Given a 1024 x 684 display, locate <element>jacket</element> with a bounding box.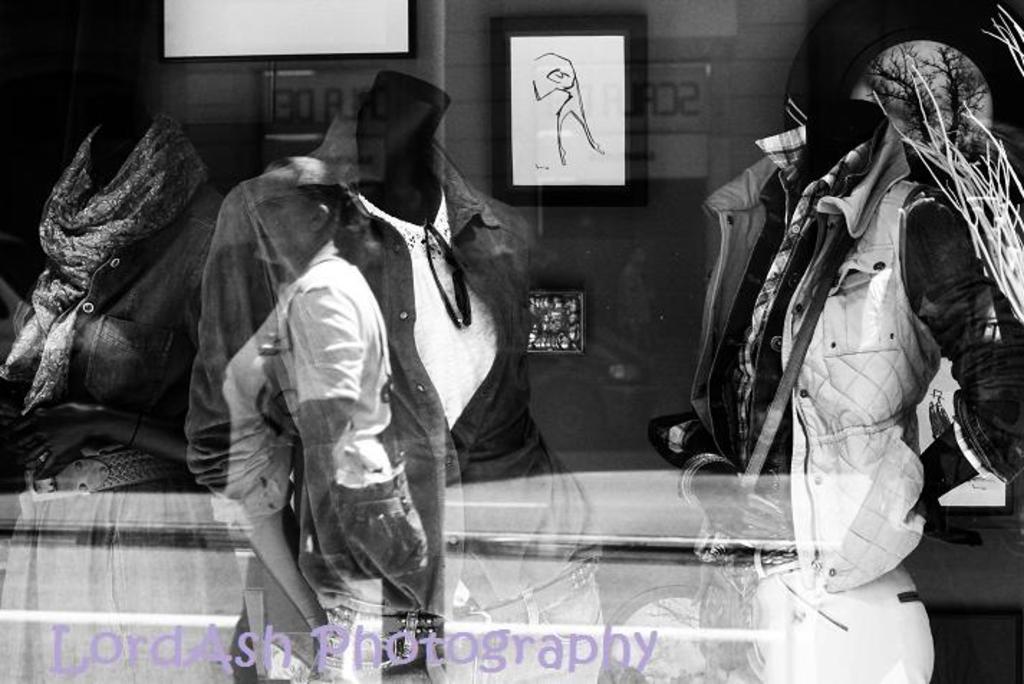
Located: <bbox>686, 119, 946, 592</bbox>.
